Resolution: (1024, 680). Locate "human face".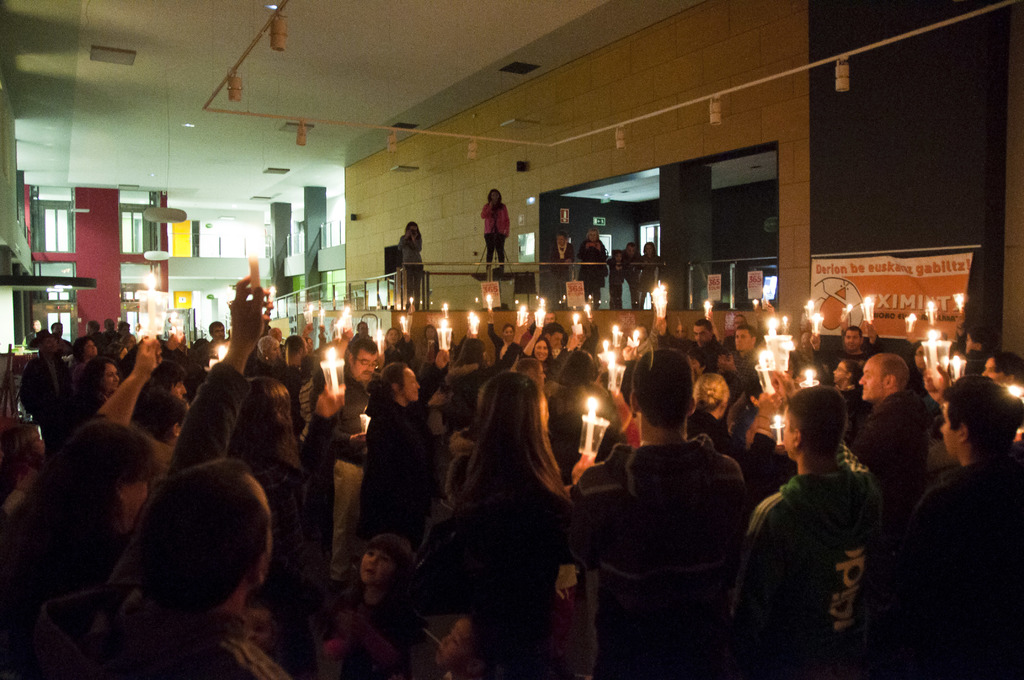
bbox=[844, 327, 863, 350].
